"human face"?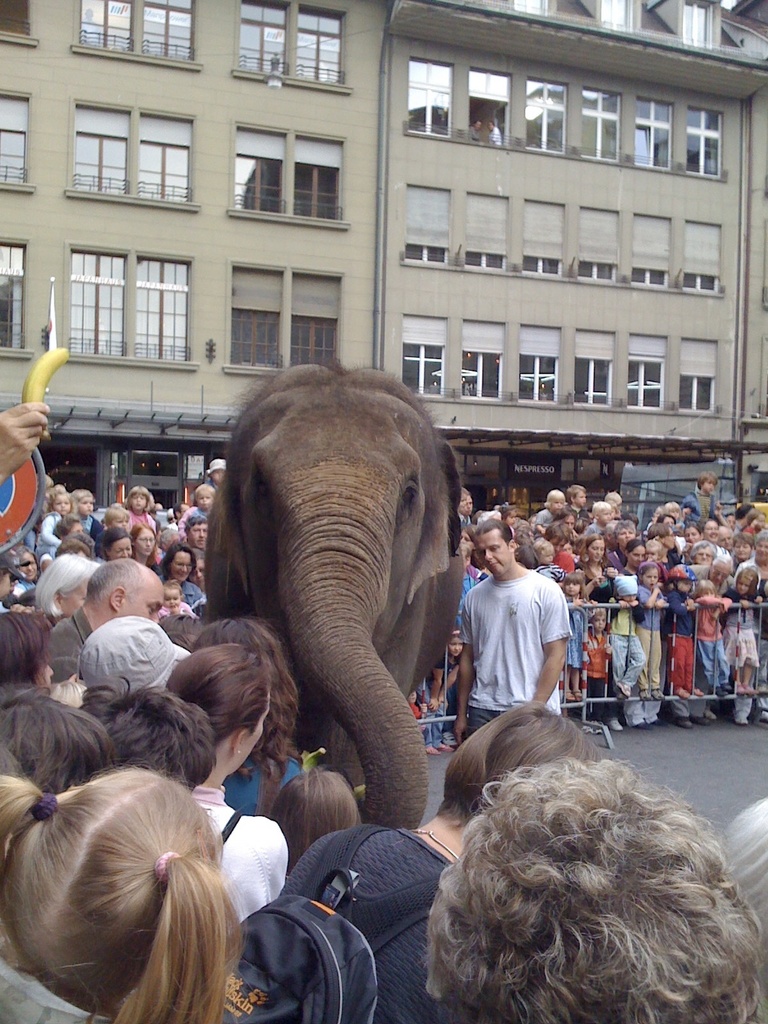
crop(666, 515, 674, 527)
